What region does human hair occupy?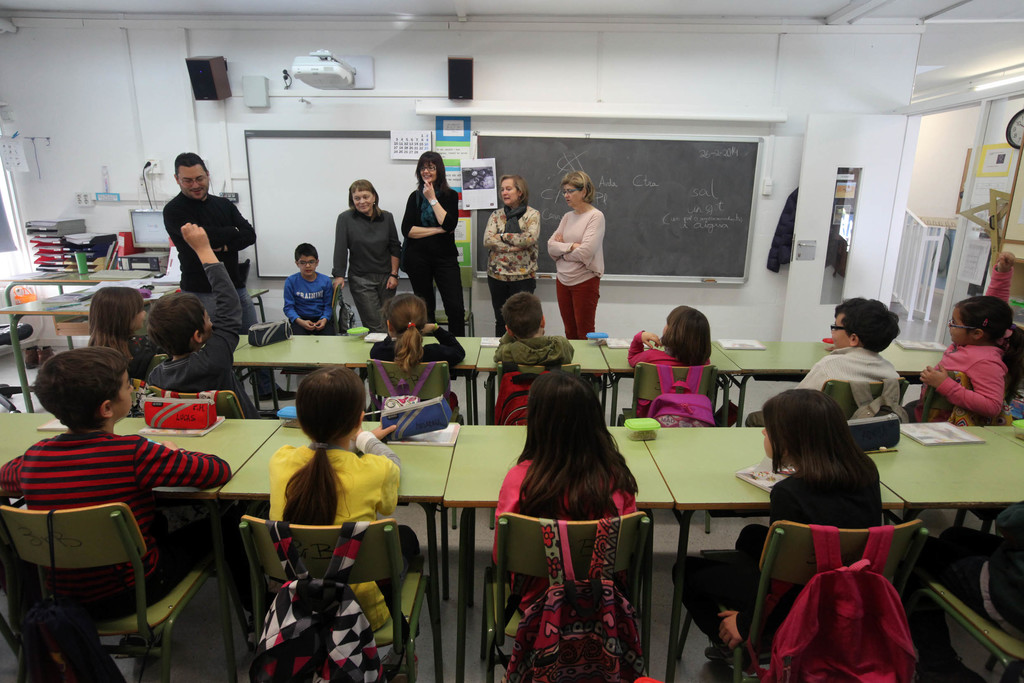
{"left": 959, "top": 298, "right": 1023, "bottom": 400}.
